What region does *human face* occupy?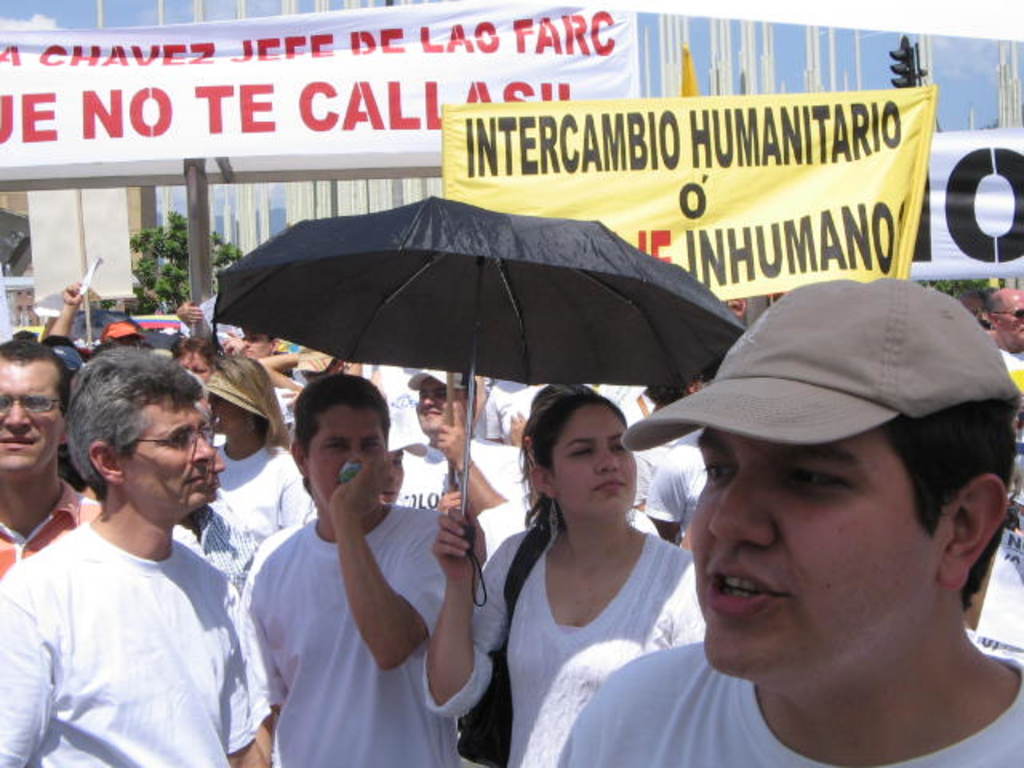
detection(306, 411, 389, 502).
